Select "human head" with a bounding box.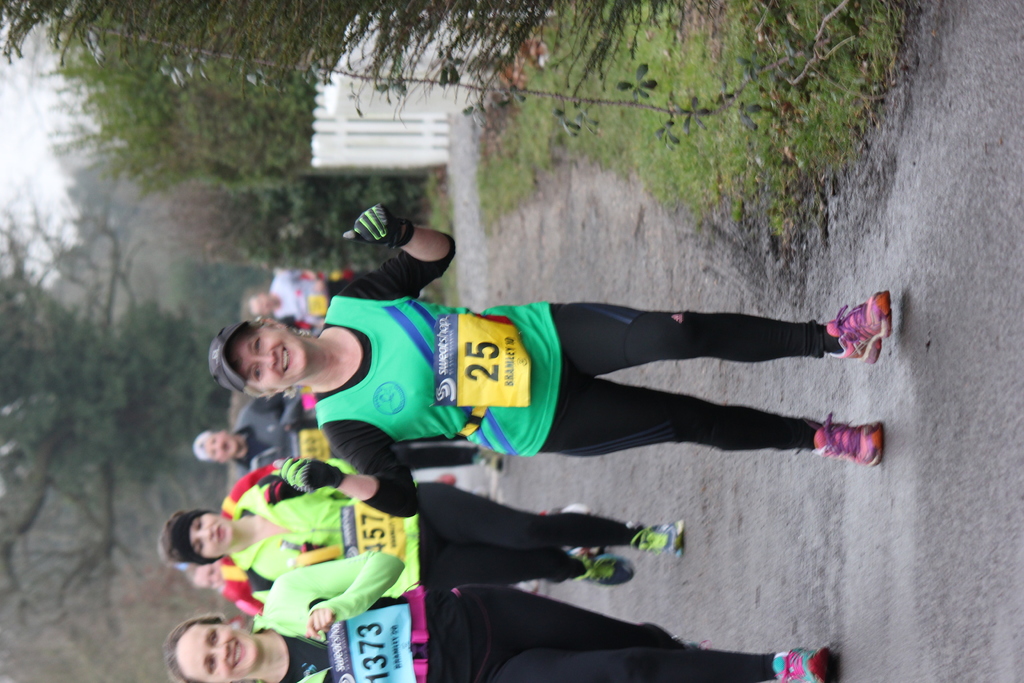
detection(150, 509, 234, 568).
